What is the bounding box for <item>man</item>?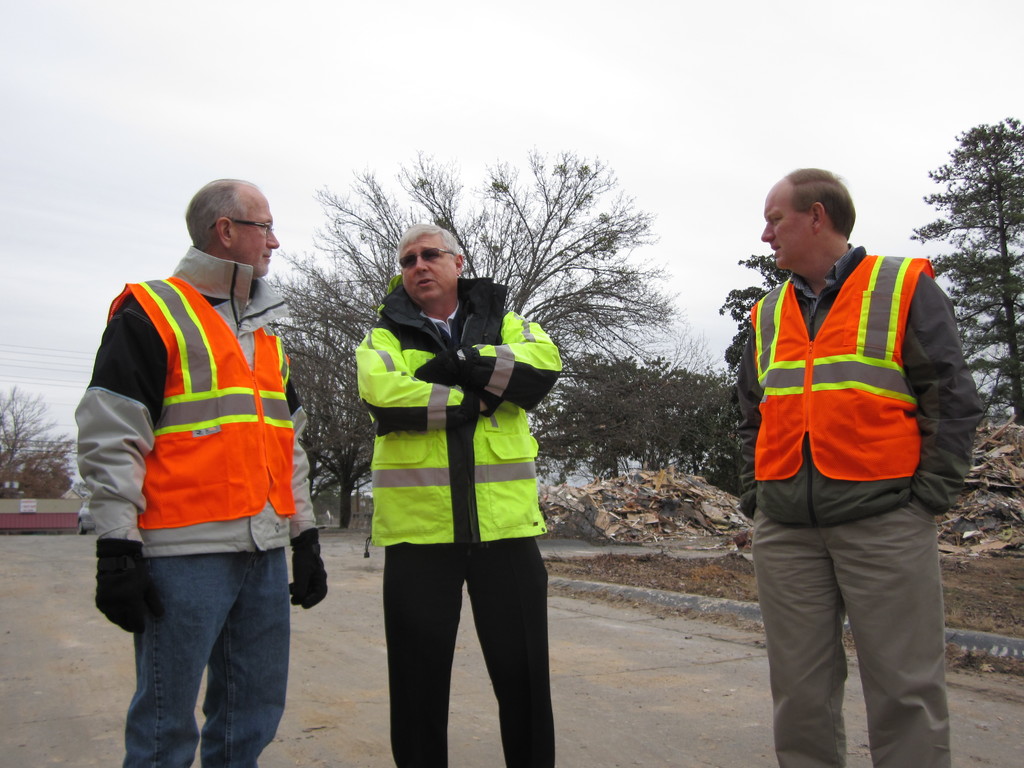
box=[731, 166, 991, 767].
